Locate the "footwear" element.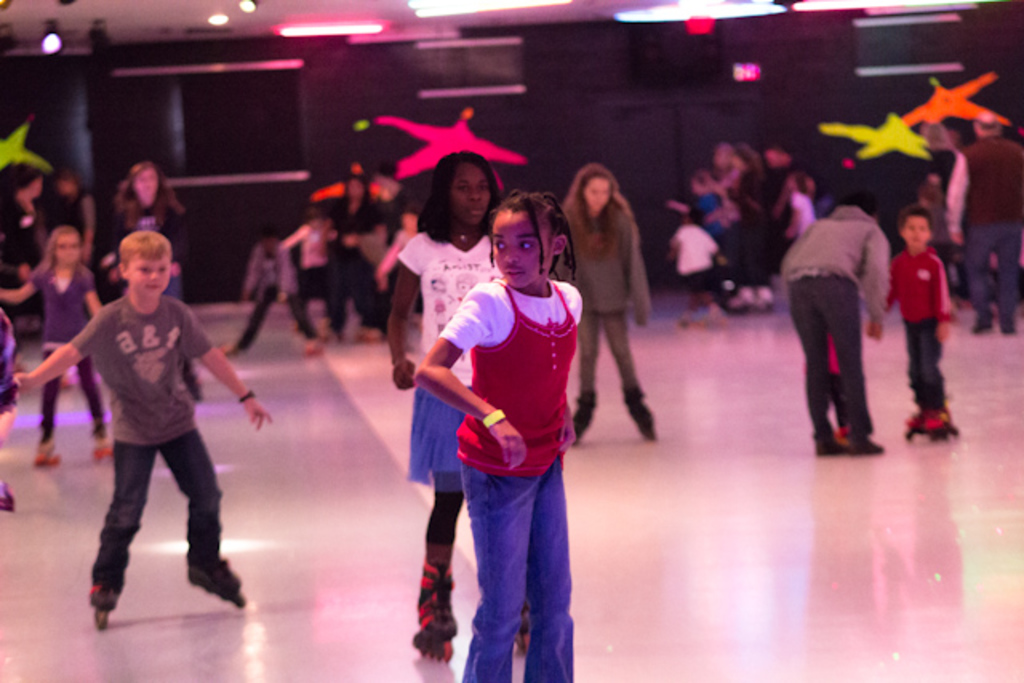
Element bbox: select_region(811, 425, 838, 457).
